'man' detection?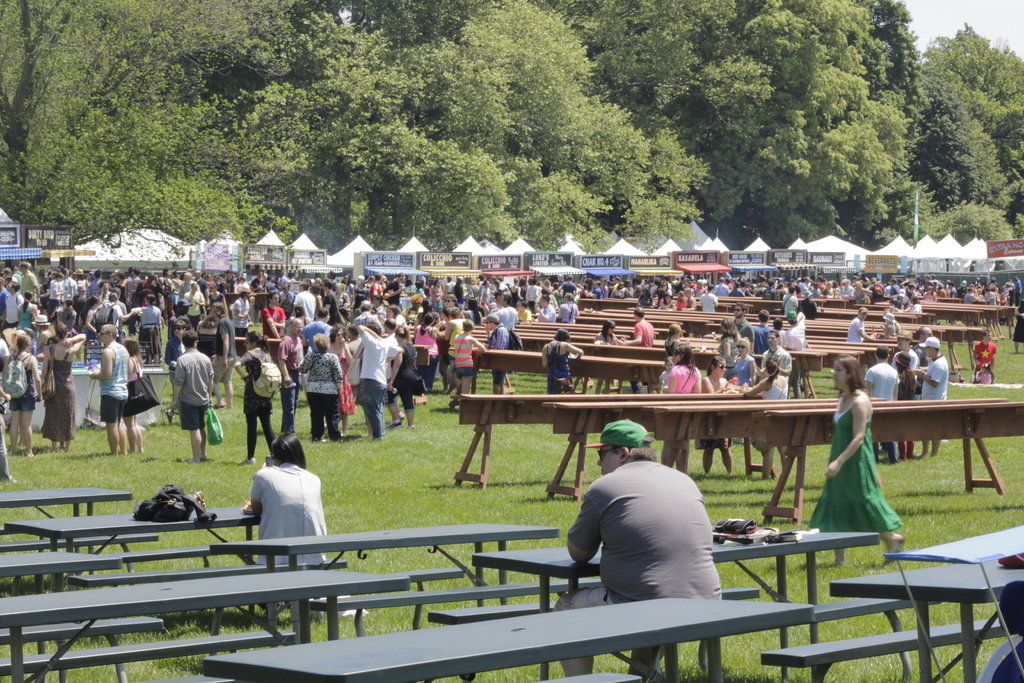
983:288:998:306
